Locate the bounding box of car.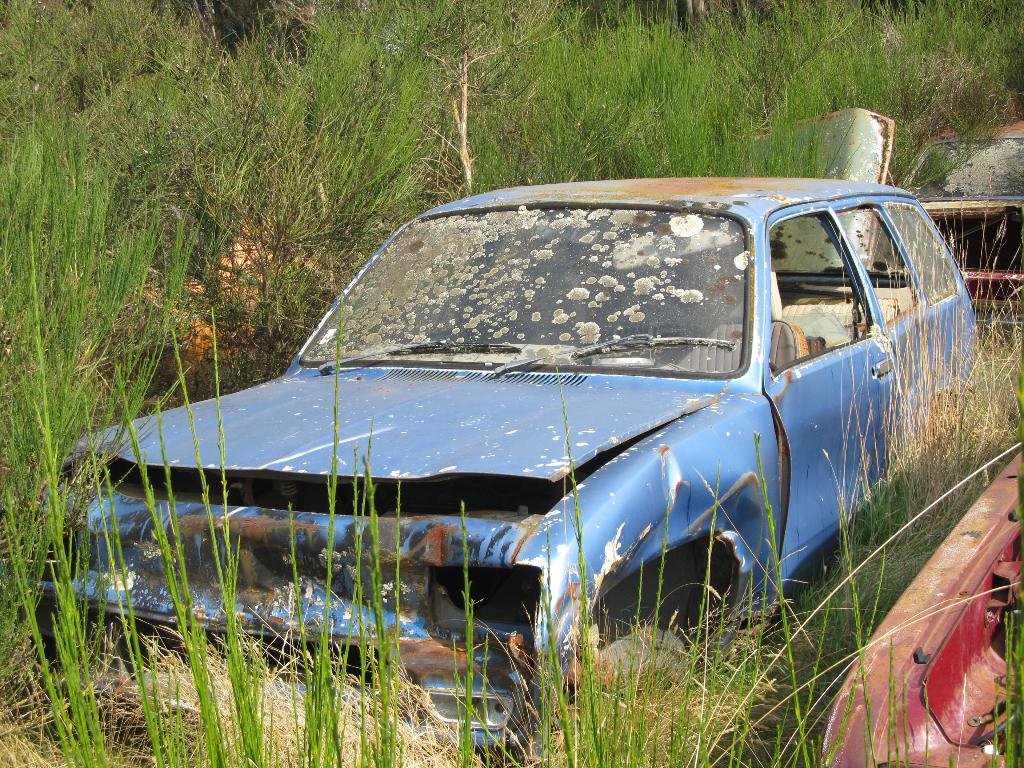
Bounding box: l=4, t=172, r=986, b=749.
